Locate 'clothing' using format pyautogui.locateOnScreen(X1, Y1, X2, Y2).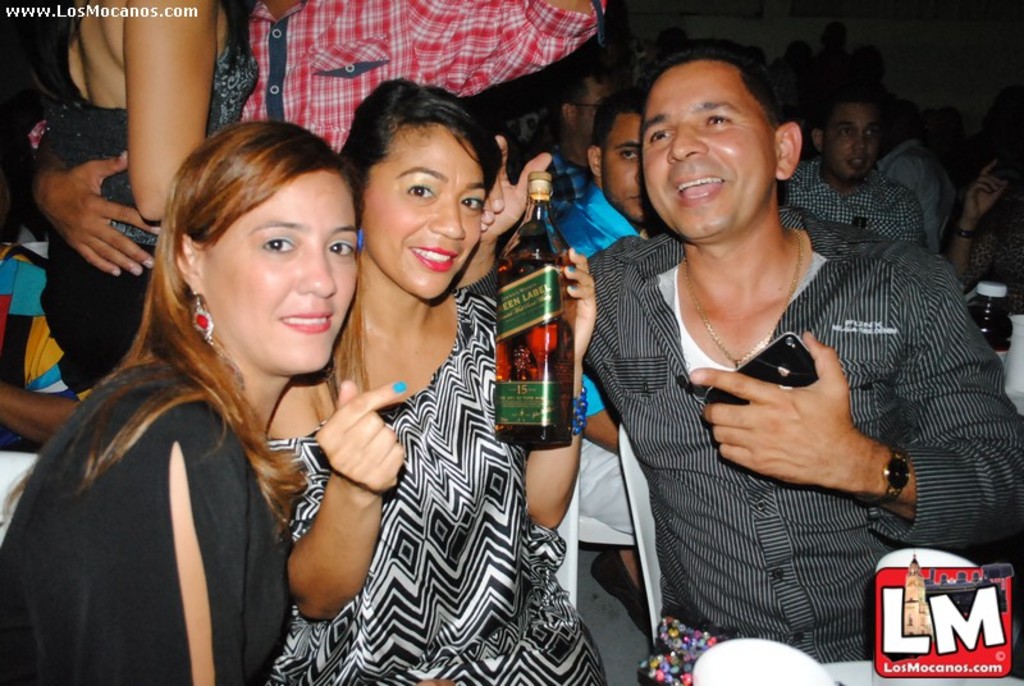
pyautogui.locateOnScreen(26, 275, 370, 681).
